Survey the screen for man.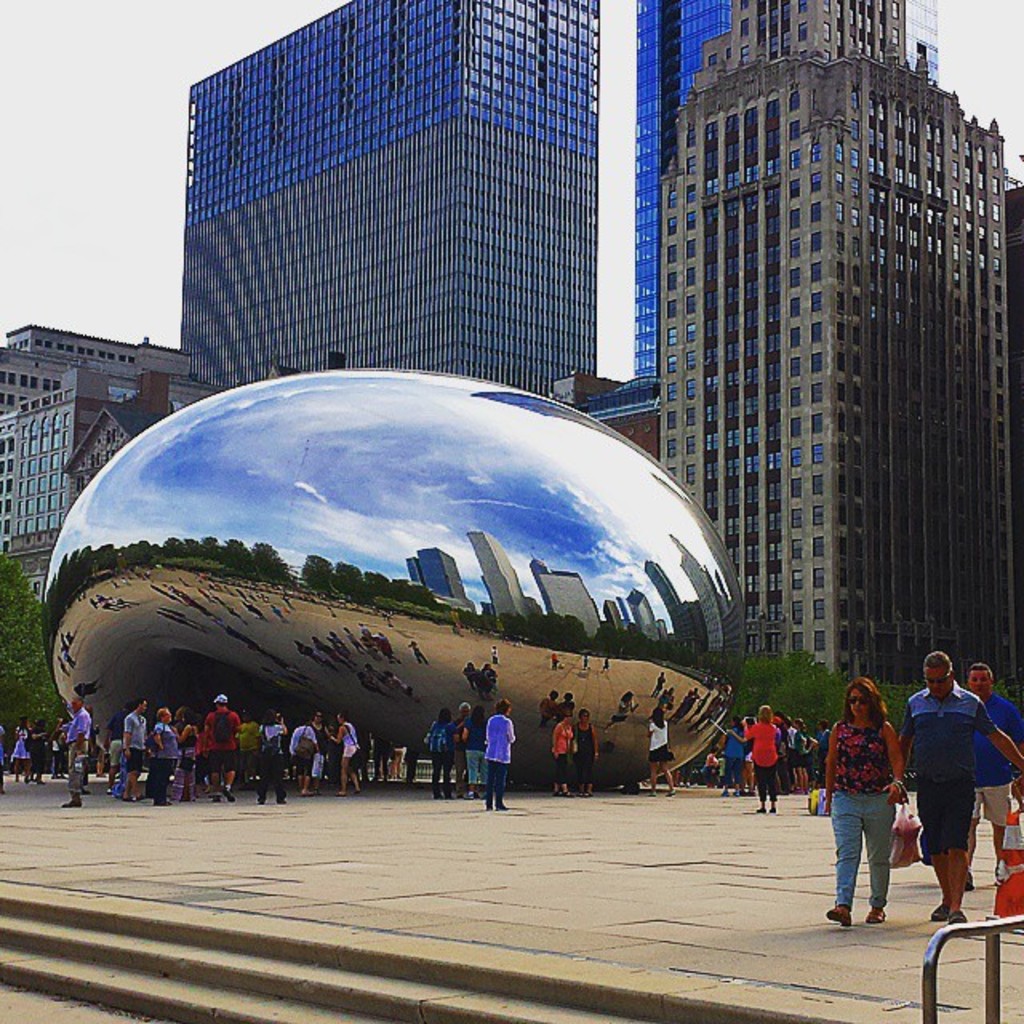
Survey found: box(59, 699, 91, 803).
